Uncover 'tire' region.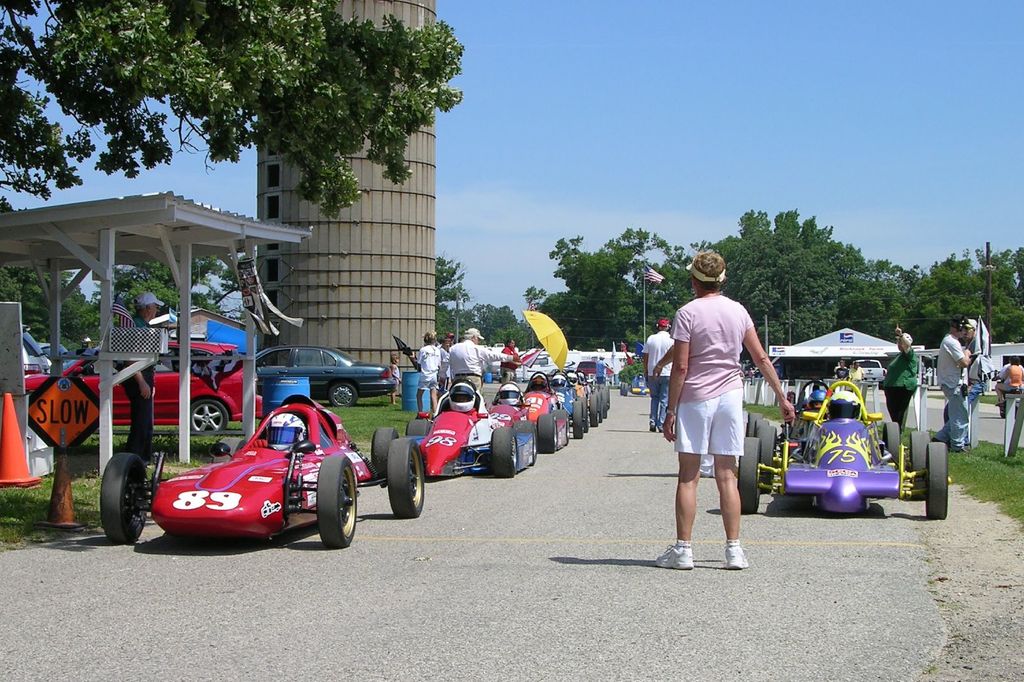
Uncovered: [left=602, top=386, right=609, bottom=416].
